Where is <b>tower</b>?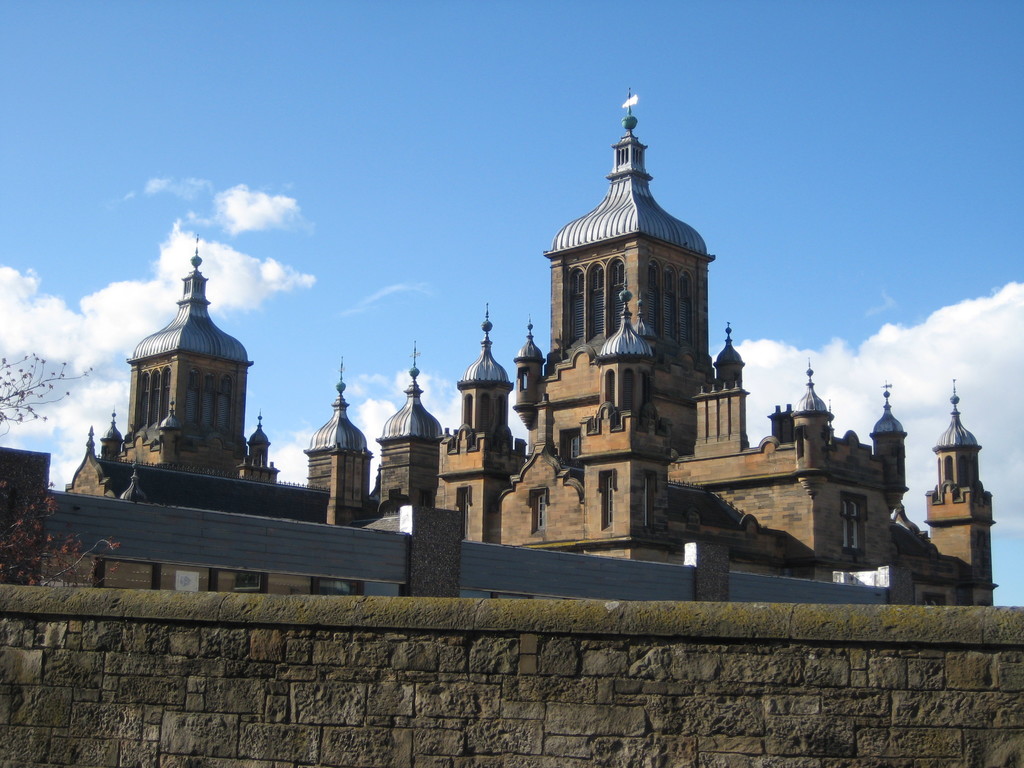
{"left": 874, "top": 388, "right": 903, "bottom": 494}.
